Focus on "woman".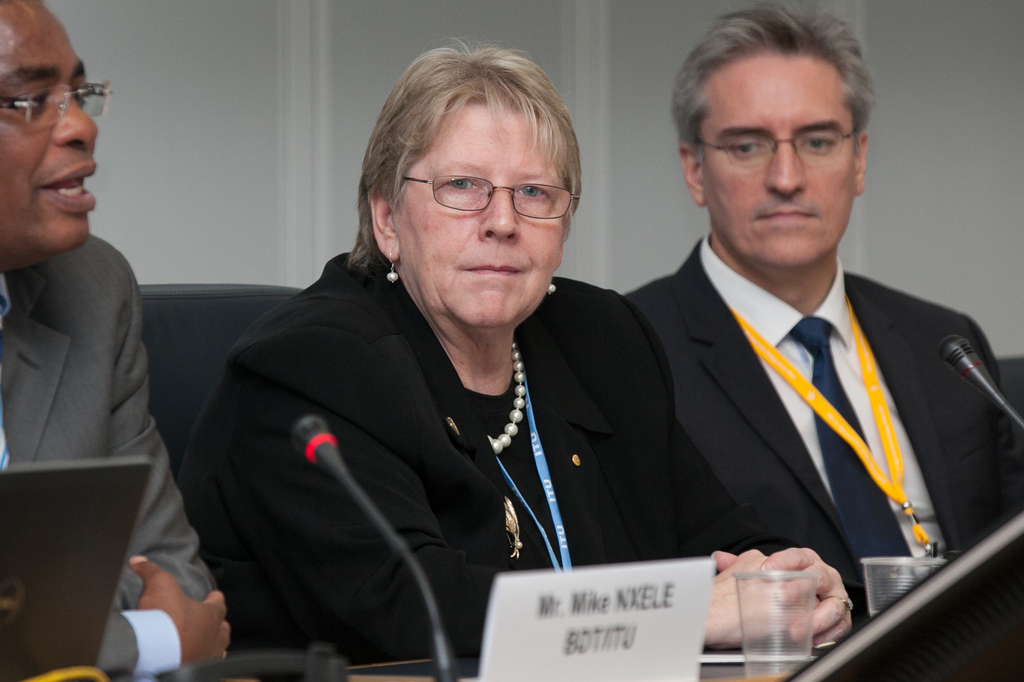
Focused at (left=210, top=83, right=800, bottom=651).
